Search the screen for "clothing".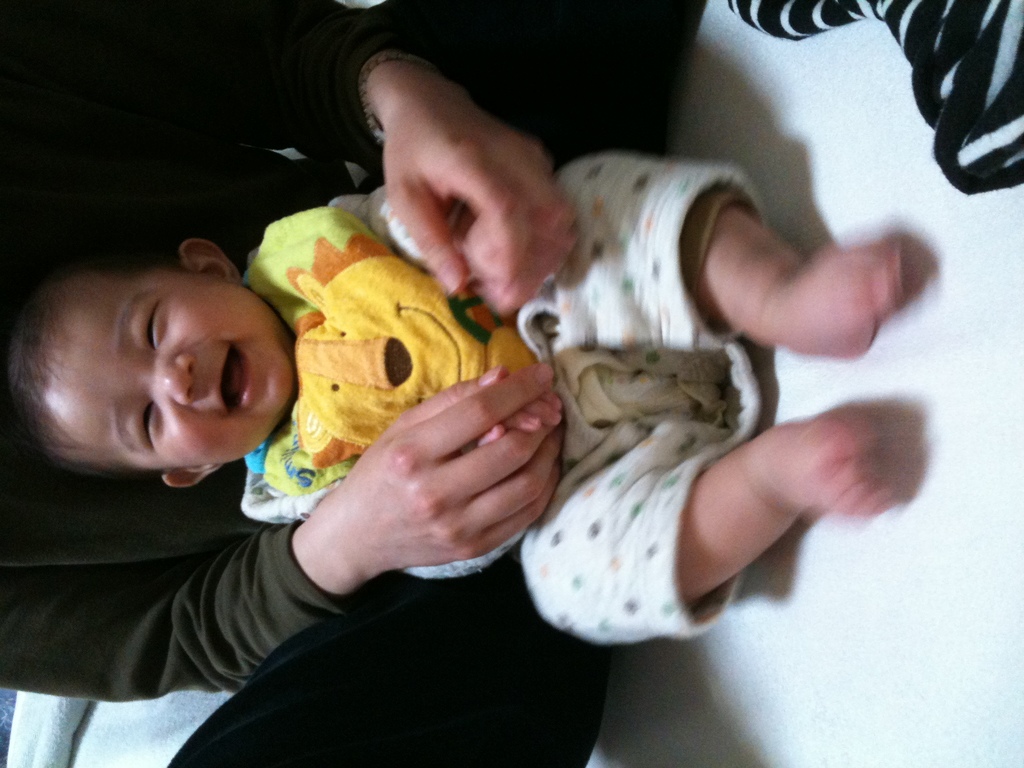
Found at bbox(0, 0, 705, 767).
